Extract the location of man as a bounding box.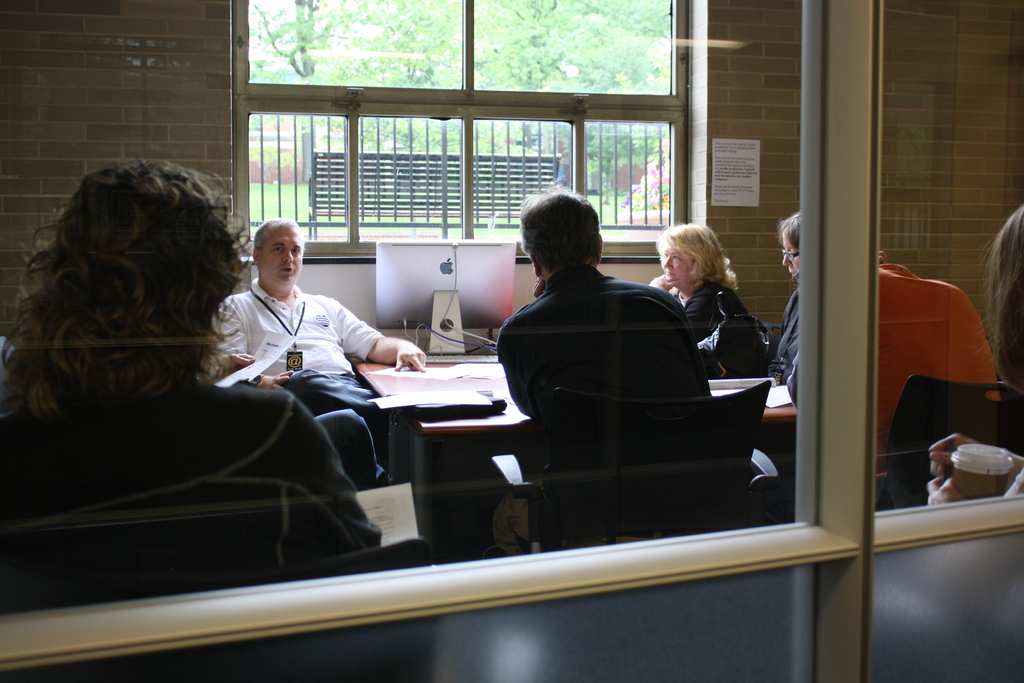
region(875, 247, 1004, 486).
